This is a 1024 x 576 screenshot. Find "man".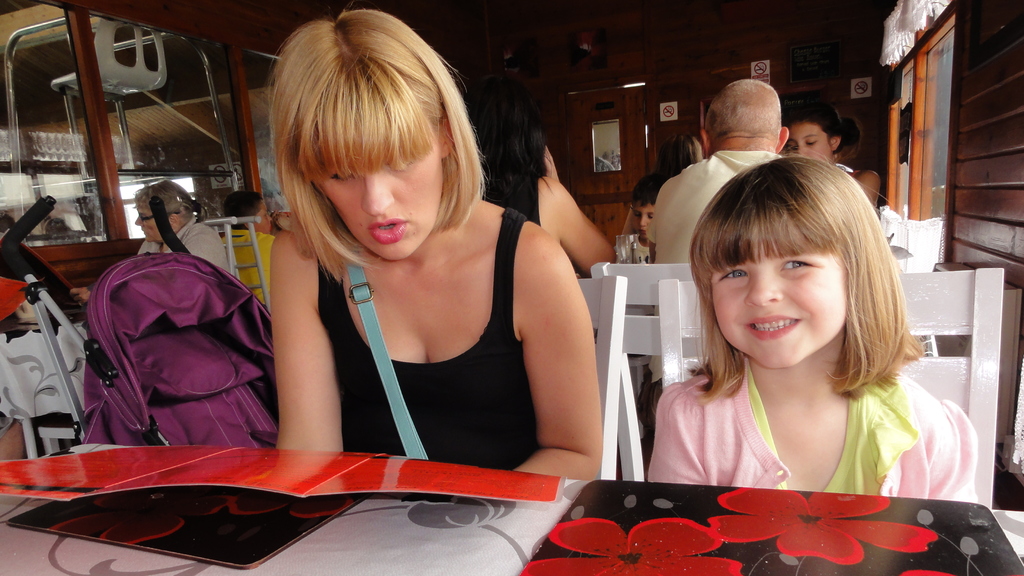
Bounding box: l=72, t=181, r=232, b=299.
